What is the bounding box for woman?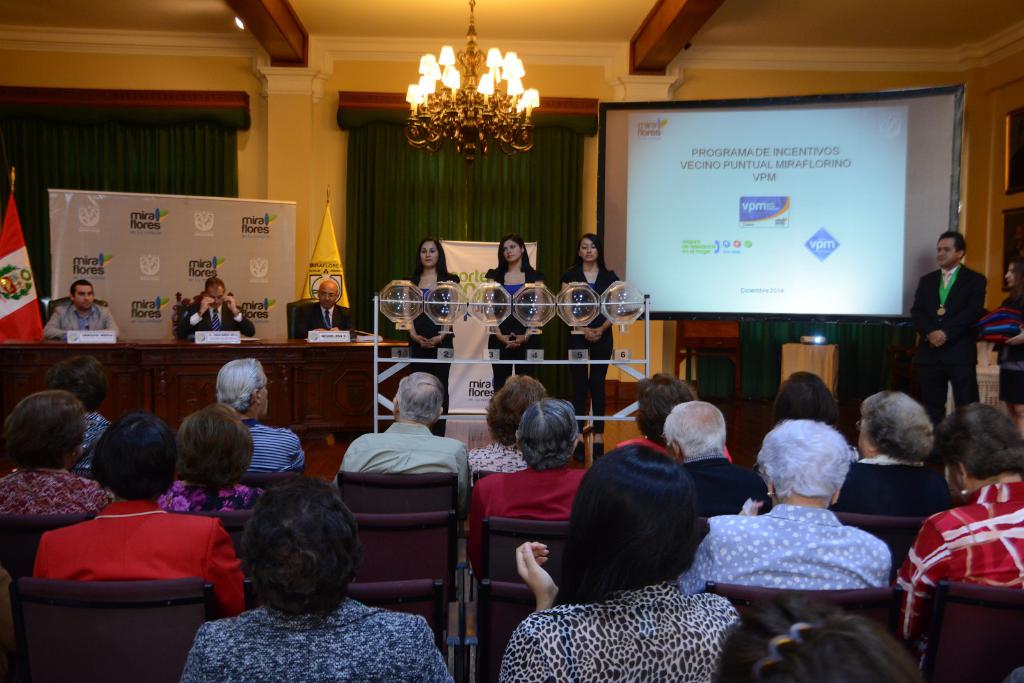
{"left": 157, "top": 399, "right": 259, "bottom": 515}.
